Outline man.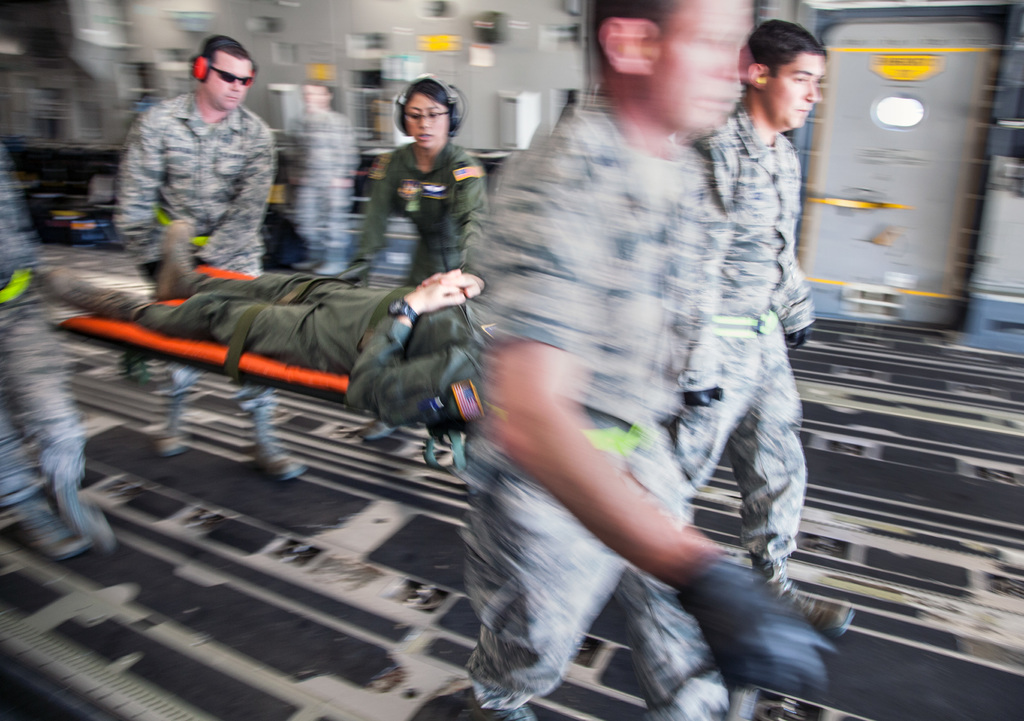
Outline: pyautogui.locateOnScreen(666, 20, 860, 633).
